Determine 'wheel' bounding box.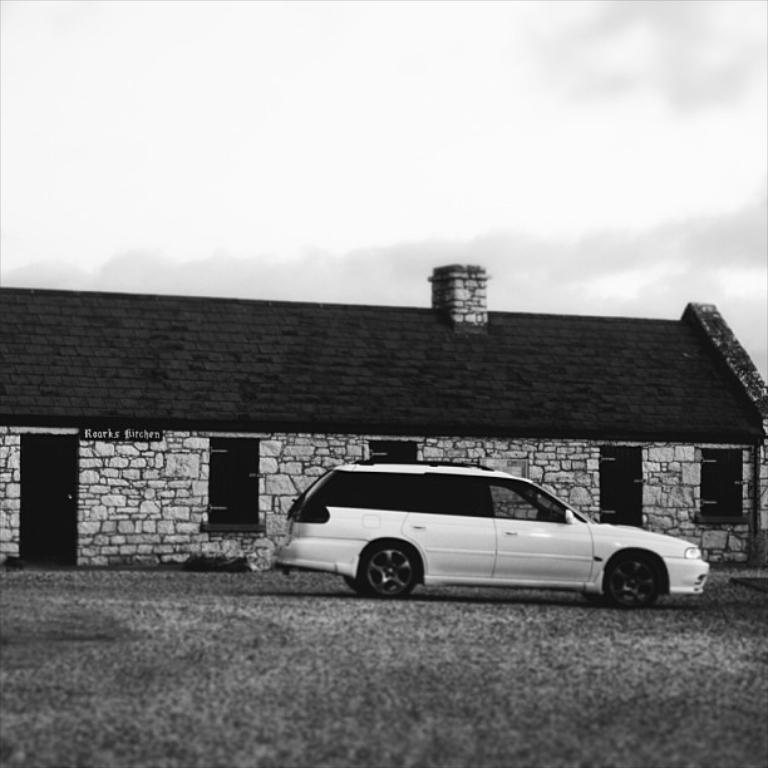
Determined: Rect(343, 547, 435, 604).
